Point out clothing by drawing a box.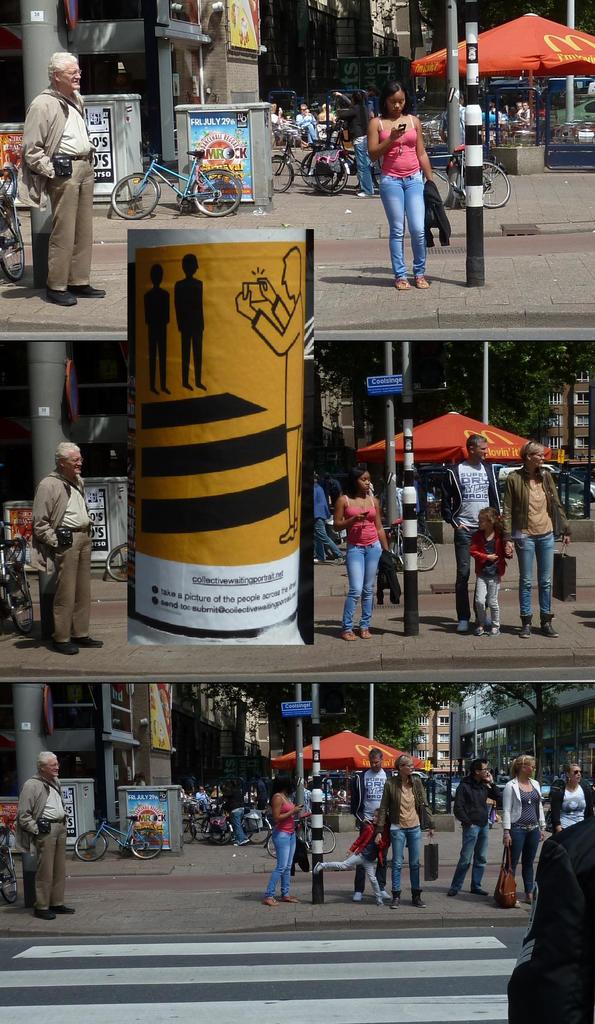
region(438, 103, 464, 145).
